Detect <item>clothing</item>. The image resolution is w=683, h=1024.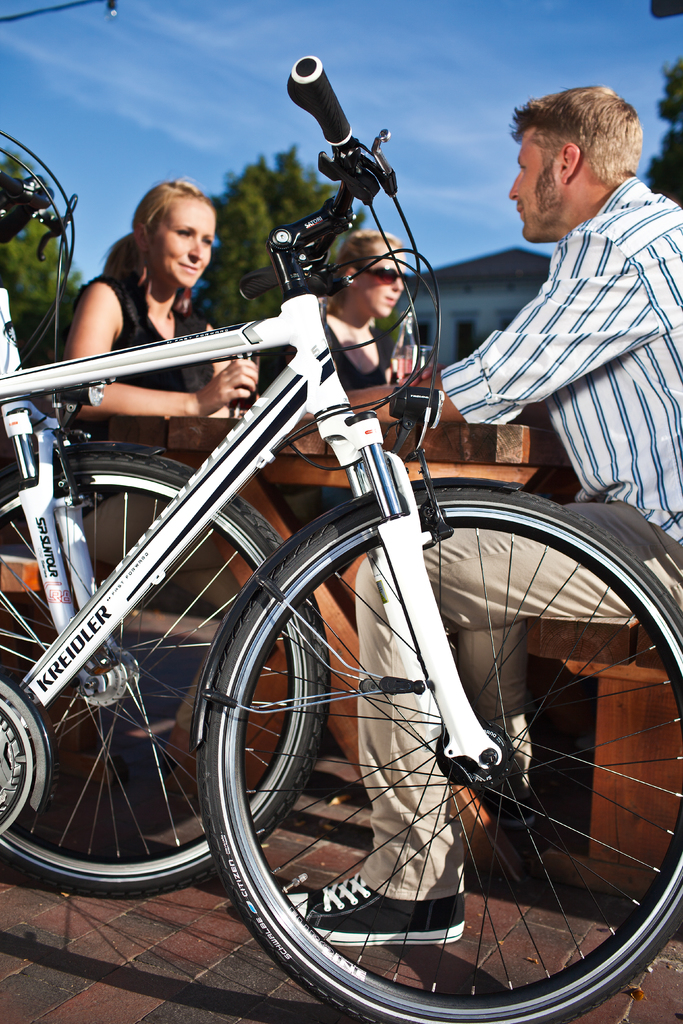
region(259, 328, 407, 404).
